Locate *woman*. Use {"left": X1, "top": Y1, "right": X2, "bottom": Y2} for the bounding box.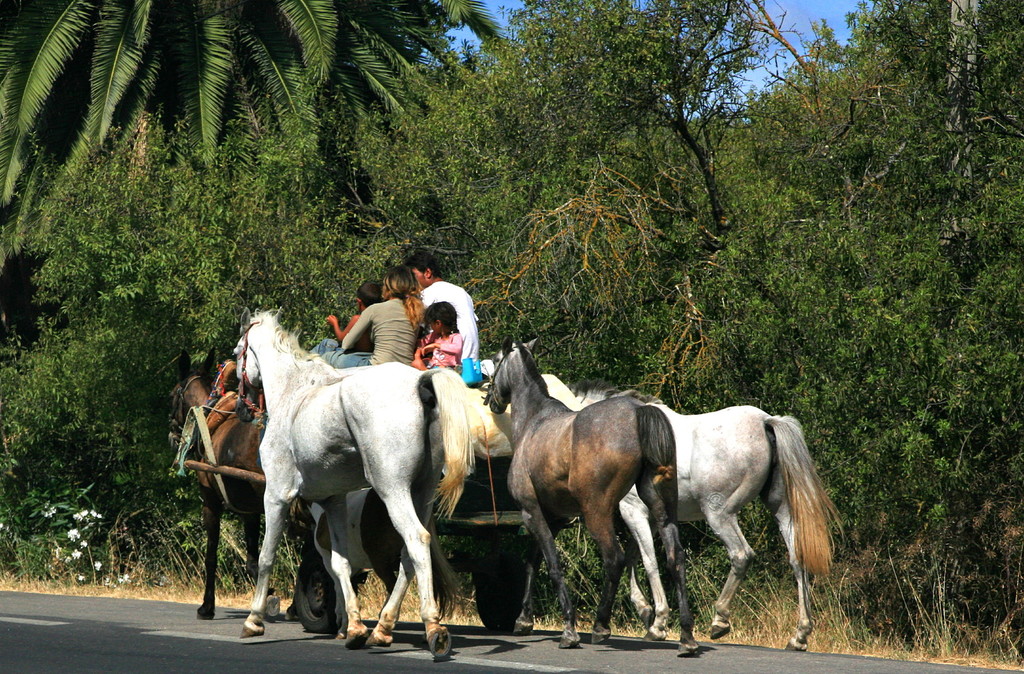
{"left": 332, "top": 279, "right": 416, "bottom": 377}.
